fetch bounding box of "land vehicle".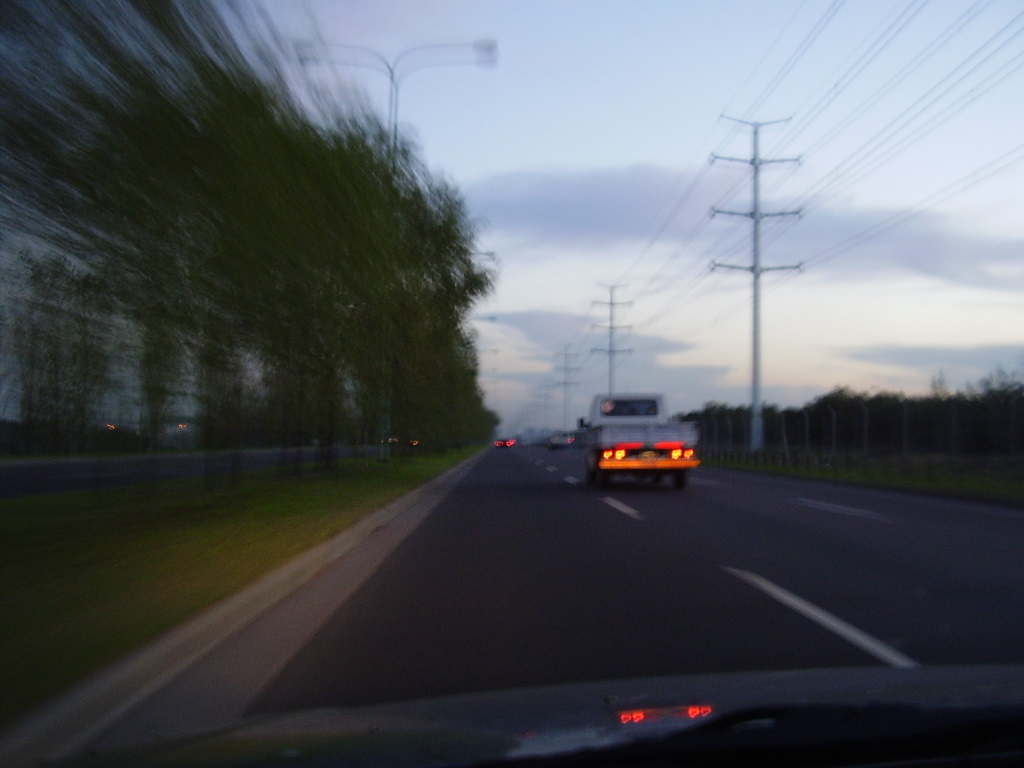
Bbox: Rect(579, 393, 695, 485).
